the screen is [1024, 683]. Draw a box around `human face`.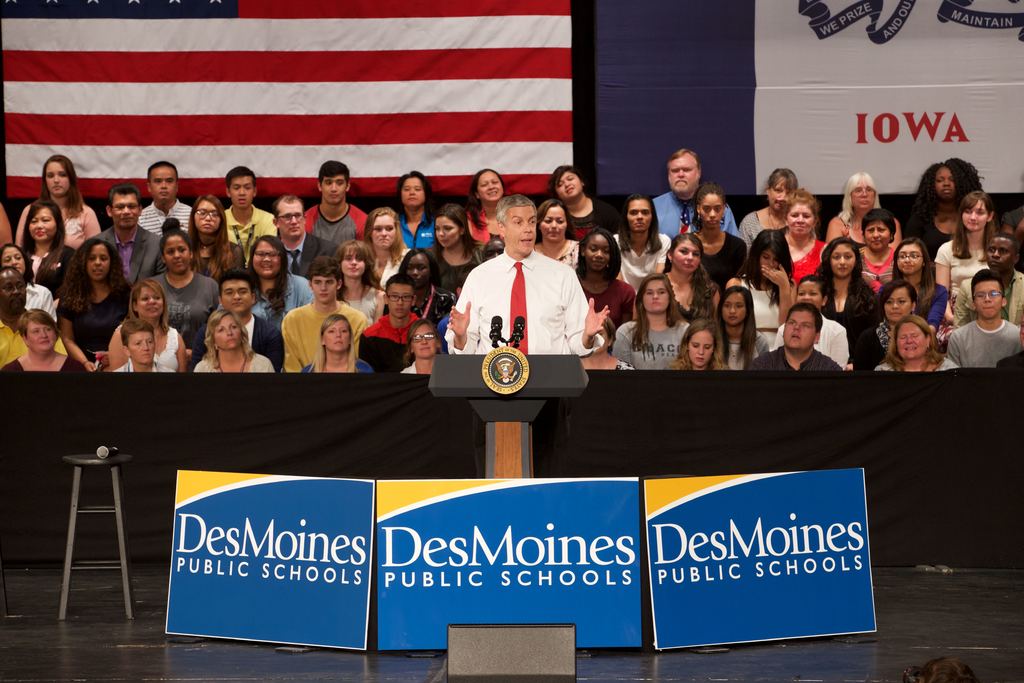
left=25, top=202, right=60, bottom=237.
